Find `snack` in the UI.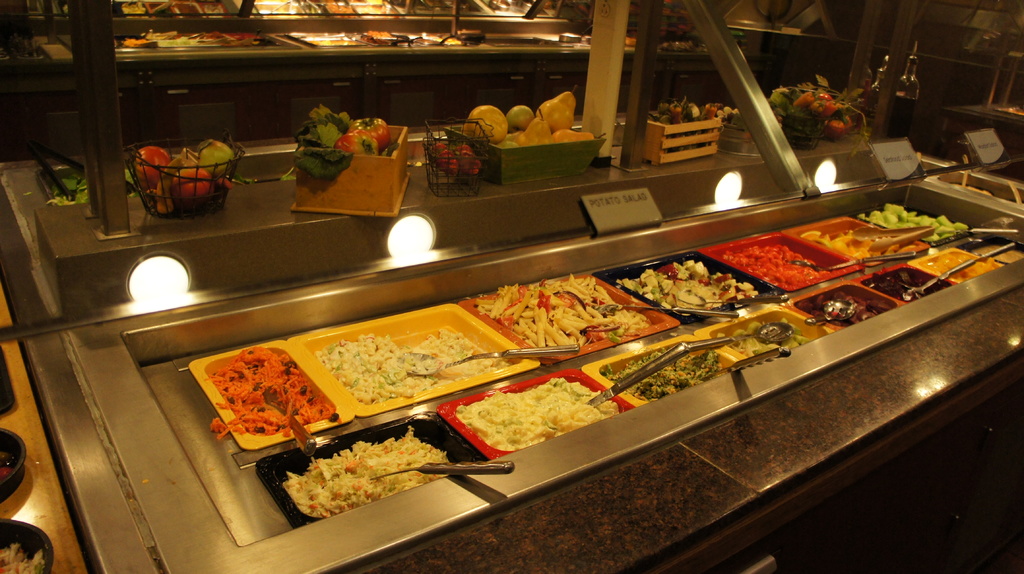
UI element at (x1=0, y1=543, x2=42, y2=573).
